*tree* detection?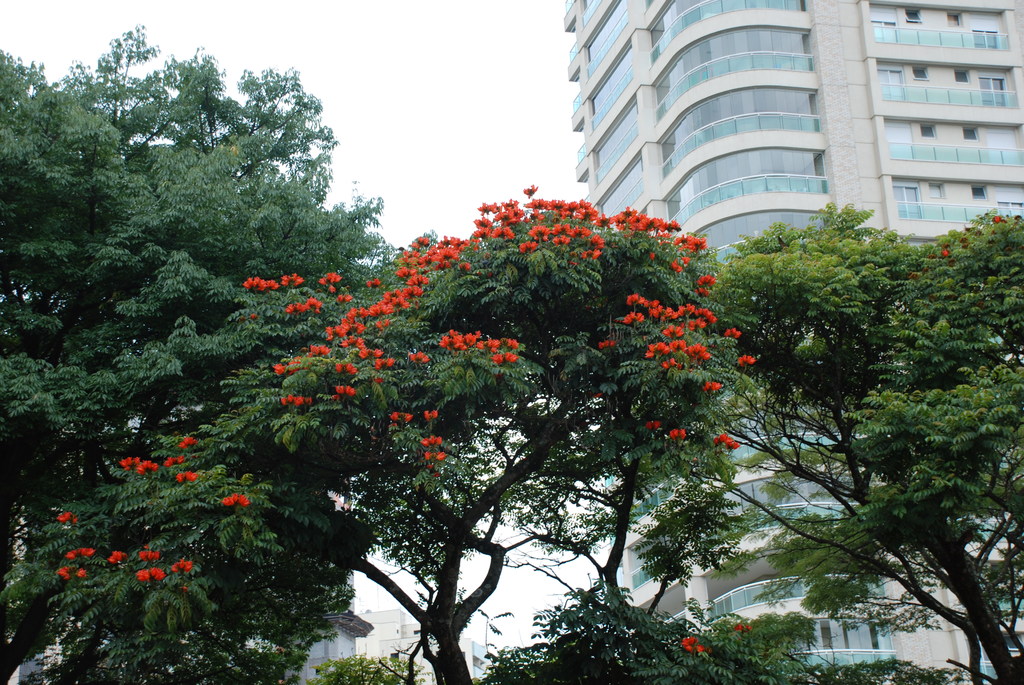
<region>703, 200, 1023, 684</region>
